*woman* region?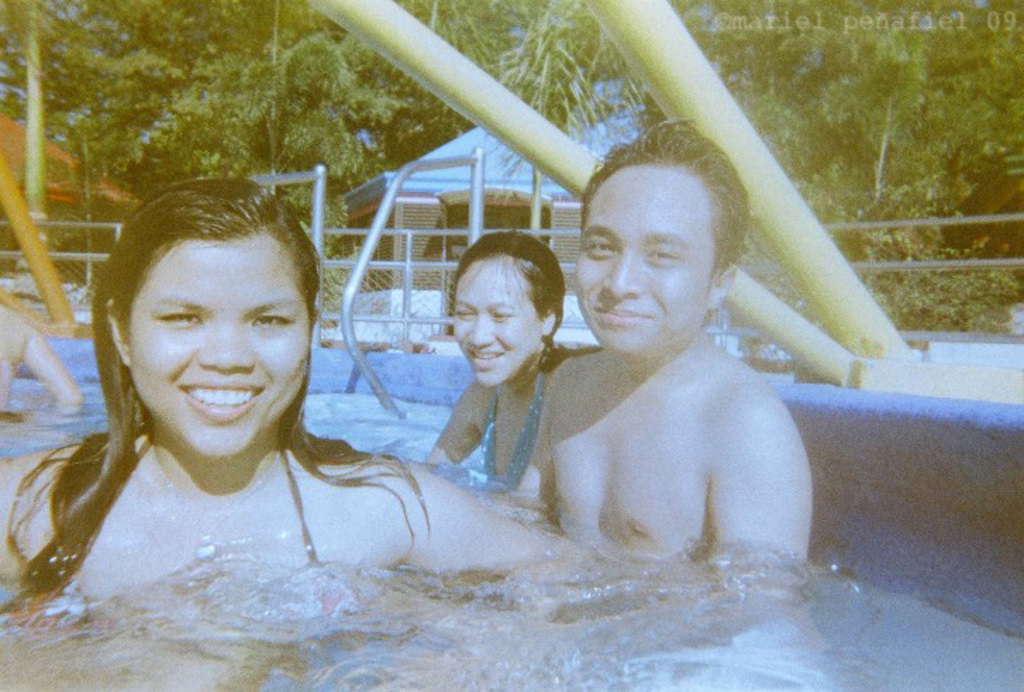
[0, 176, 606, 609]
